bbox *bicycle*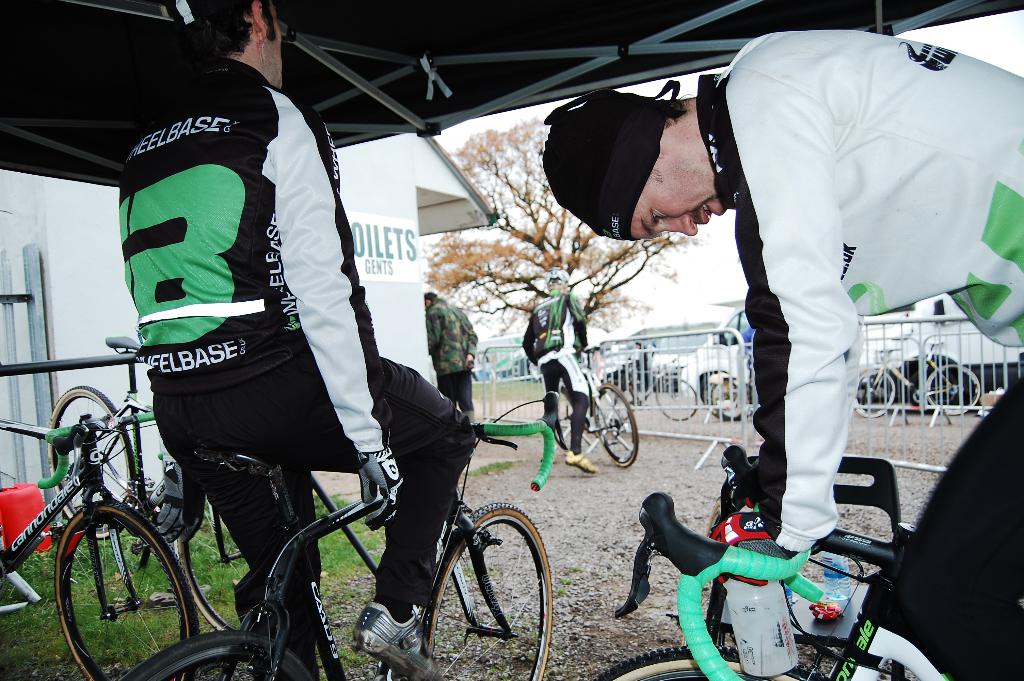
<bbox>42, 334, 263, 635</bbox>
